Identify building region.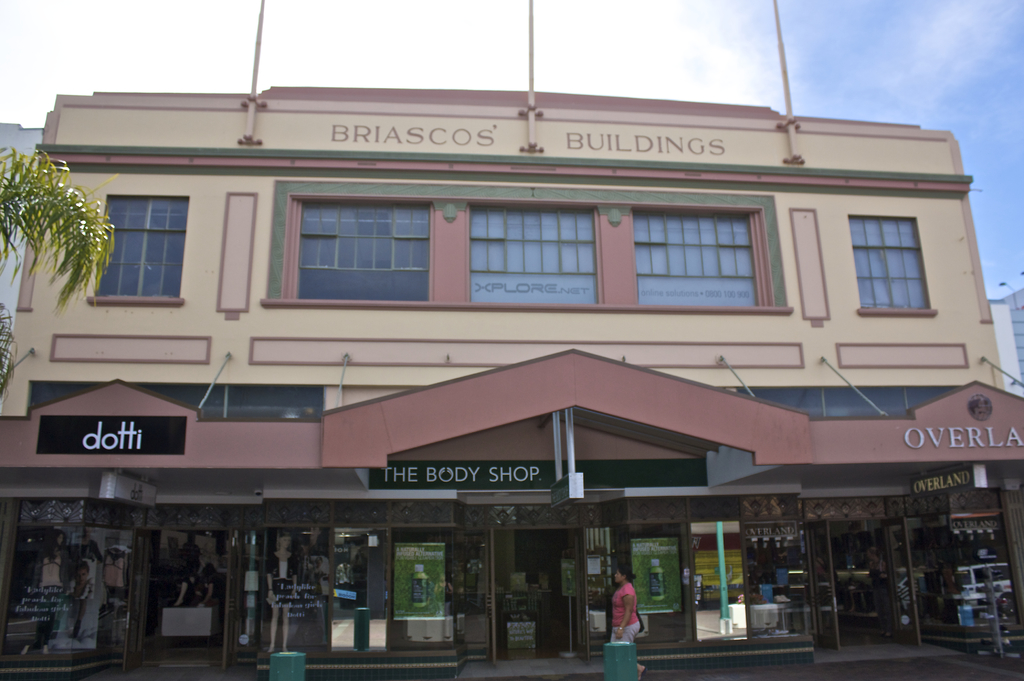
Region: [left=0, top=87, right=1023, bottom=680].
